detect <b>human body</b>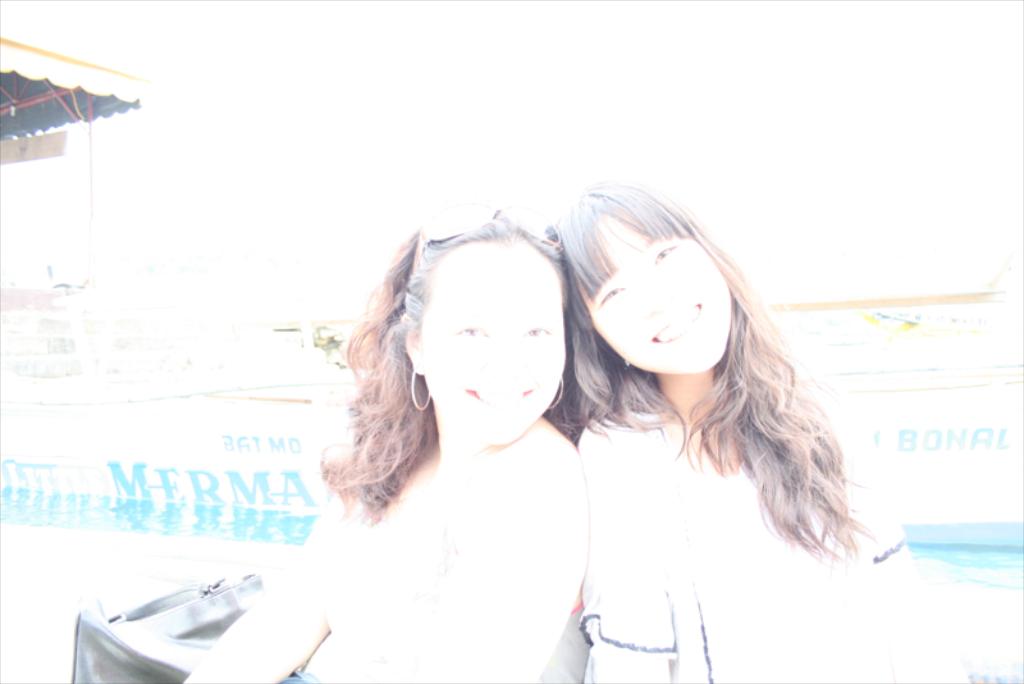
(264, 201, 616, 675)
